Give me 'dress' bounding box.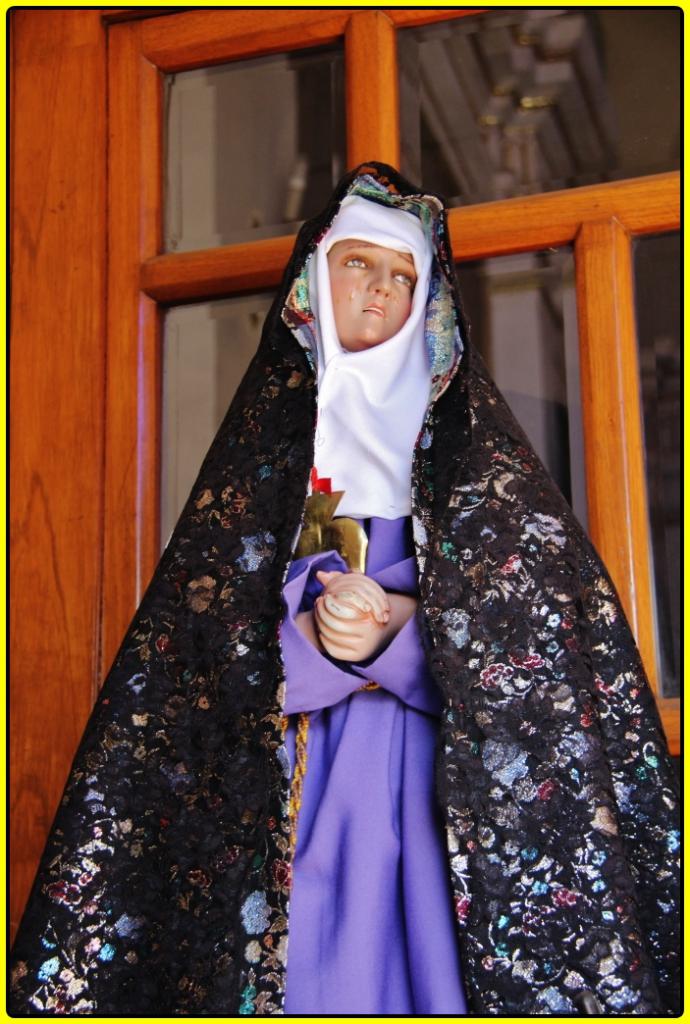
left=1, top=160, right=684, bottom=1019.
